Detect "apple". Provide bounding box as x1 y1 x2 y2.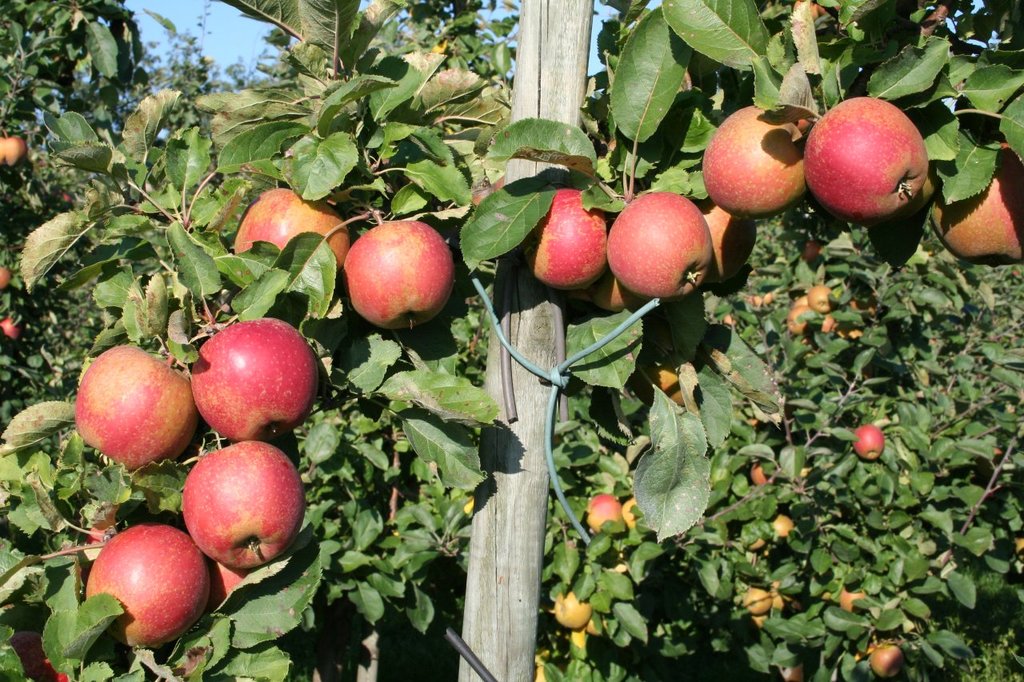
836 588 868 609.
